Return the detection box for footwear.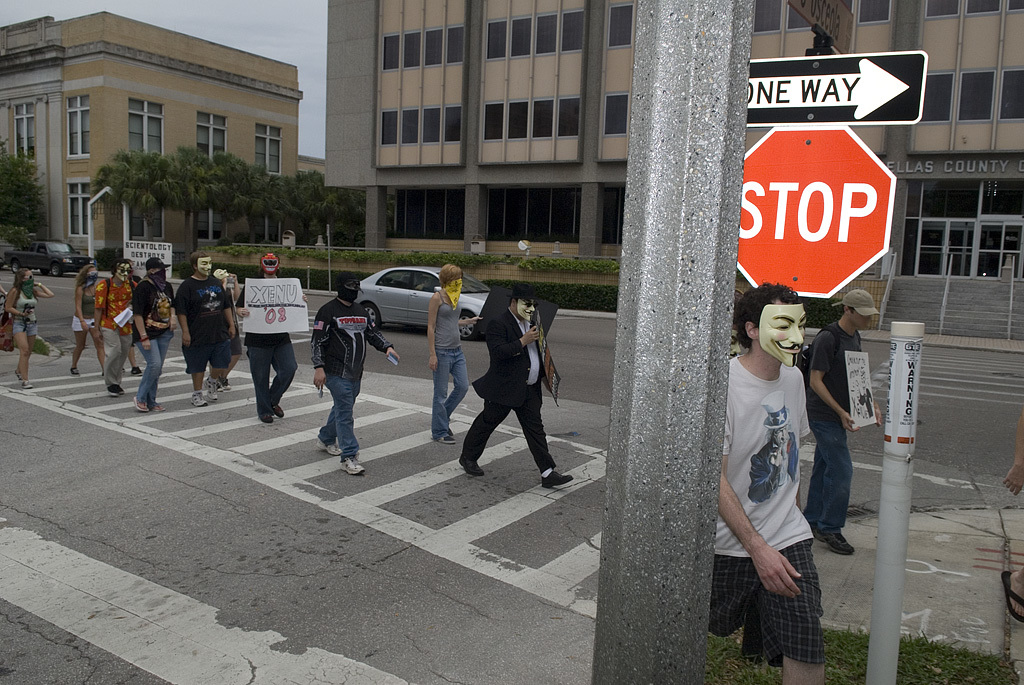
(25,379,34,391).
